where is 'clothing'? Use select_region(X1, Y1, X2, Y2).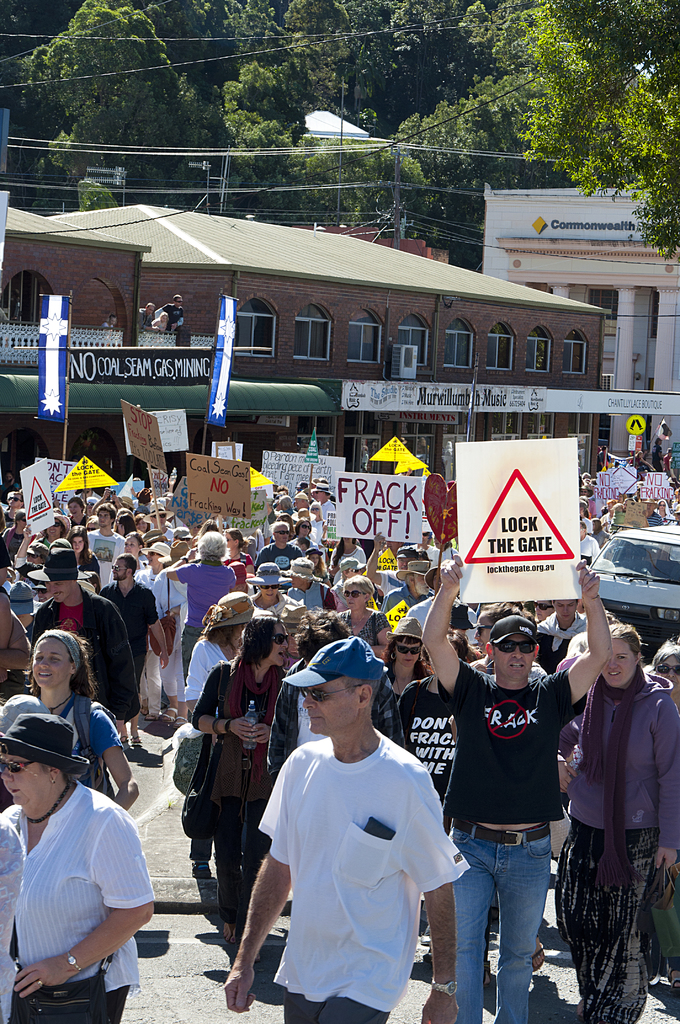
select_region(158, 299, 179, 333).
